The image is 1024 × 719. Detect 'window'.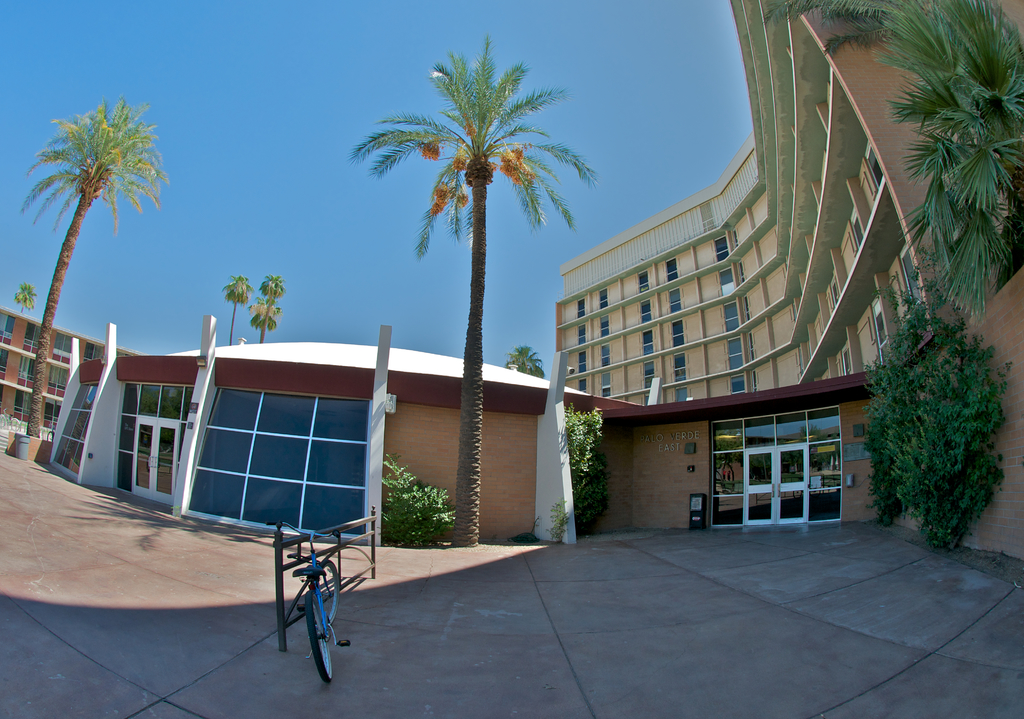
Detection: x1=898 y1=241 x2=927 y2=315.
